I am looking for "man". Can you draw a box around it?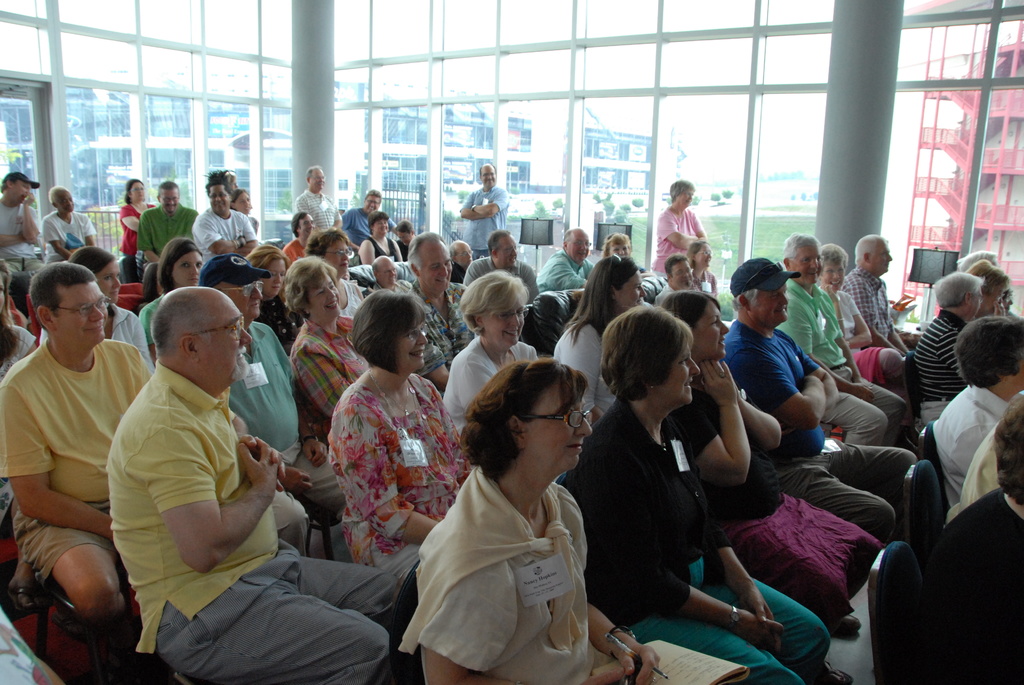
Sure, the bounding box is x1=406 y1=233 x2=472 y2=396.
